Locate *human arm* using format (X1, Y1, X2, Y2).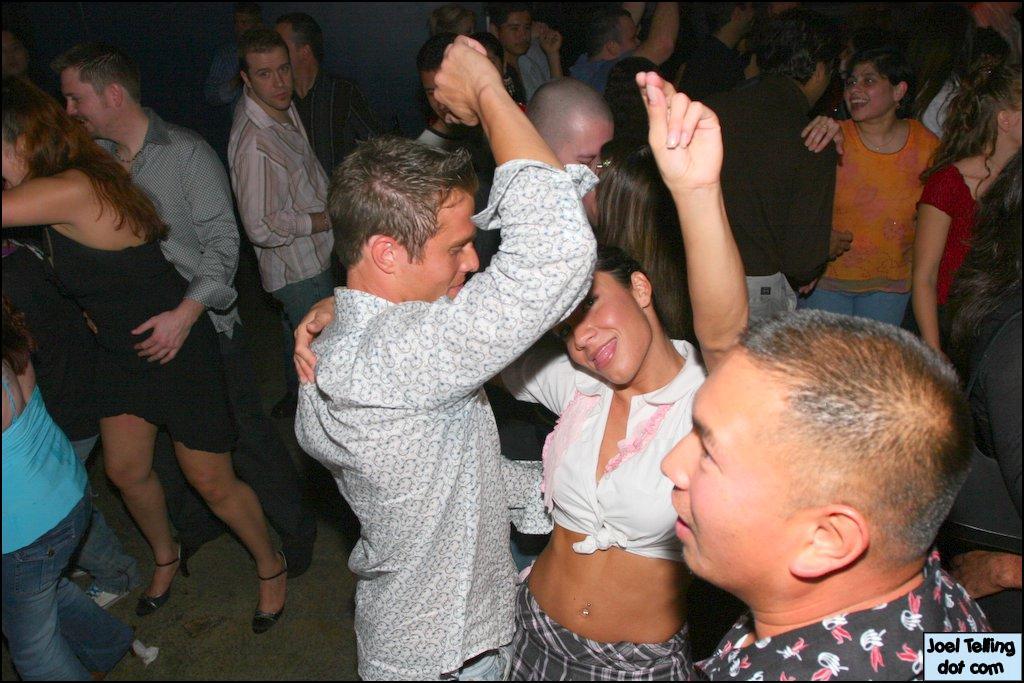
(132, 133, 243, 376).
